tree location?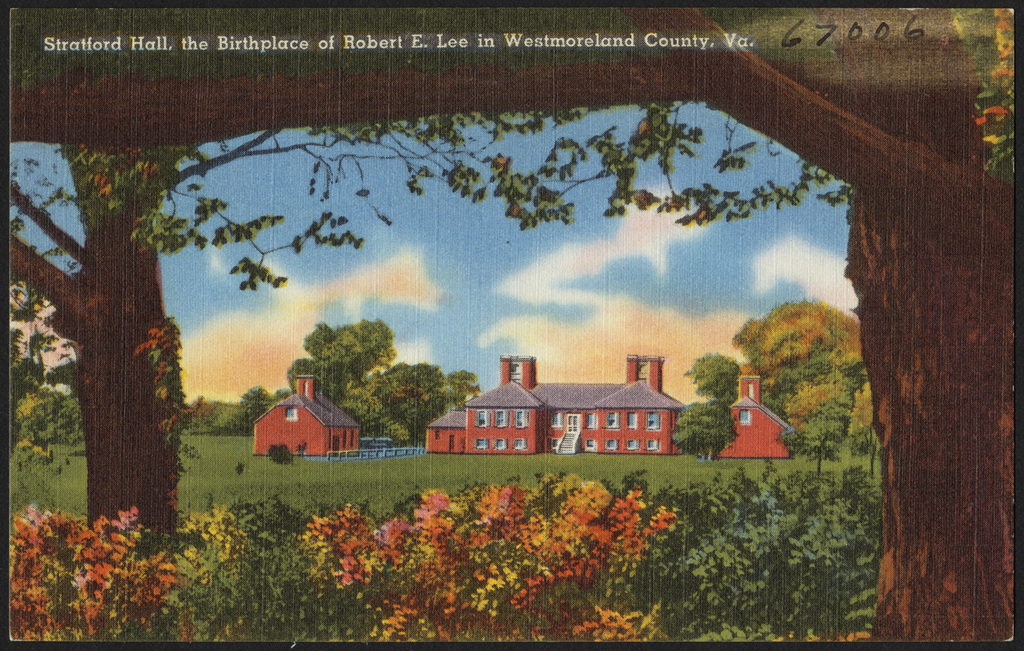
Rect(10, 5, 1019, 645)
